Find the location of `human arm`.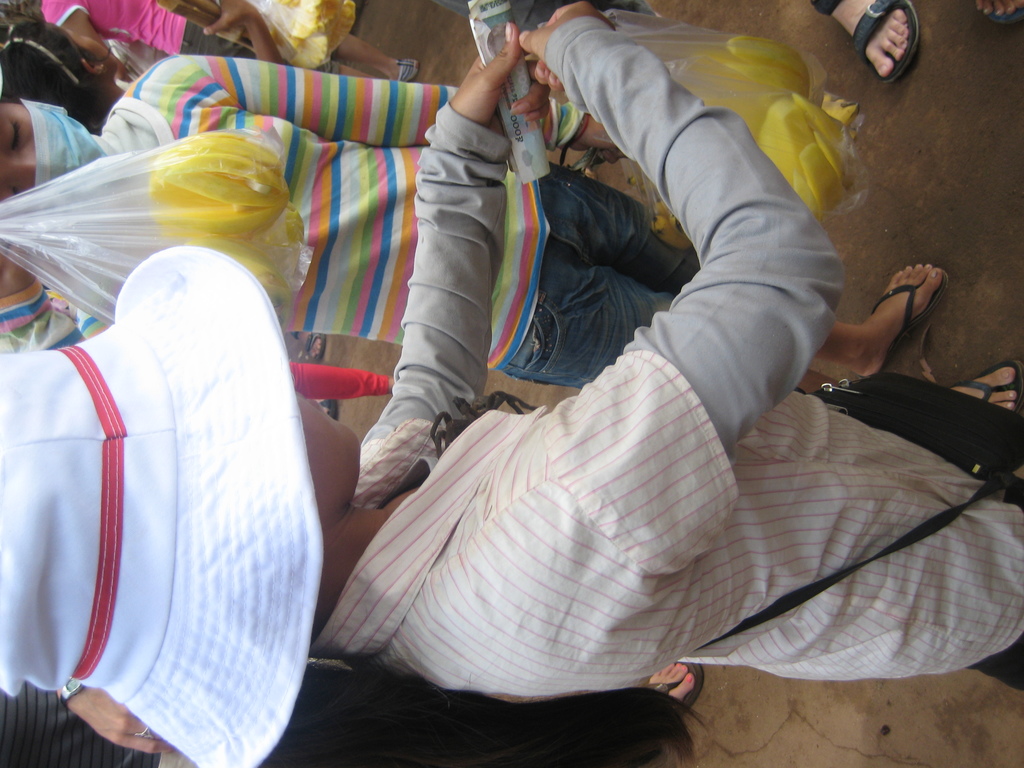
Location: <region>35, 0, 108, 69</region>.
